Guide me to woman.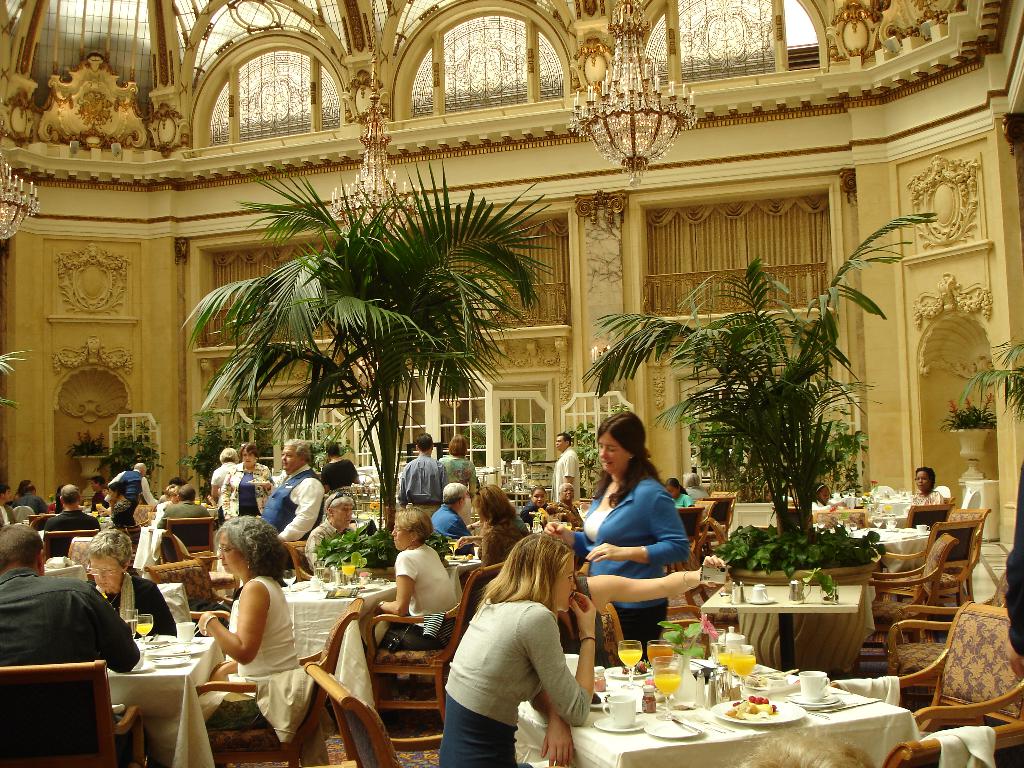
Guidance: locate(83, 525, 177, 636).
